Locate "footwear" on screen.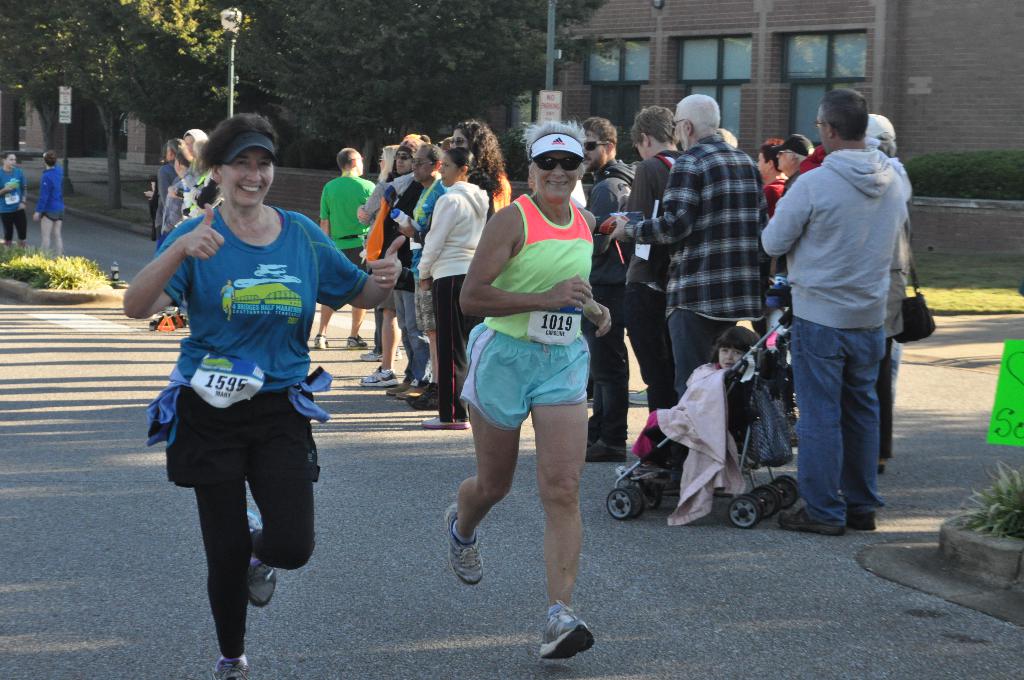
On screen at x1=419, y1=416, x2=473, y2=435.
